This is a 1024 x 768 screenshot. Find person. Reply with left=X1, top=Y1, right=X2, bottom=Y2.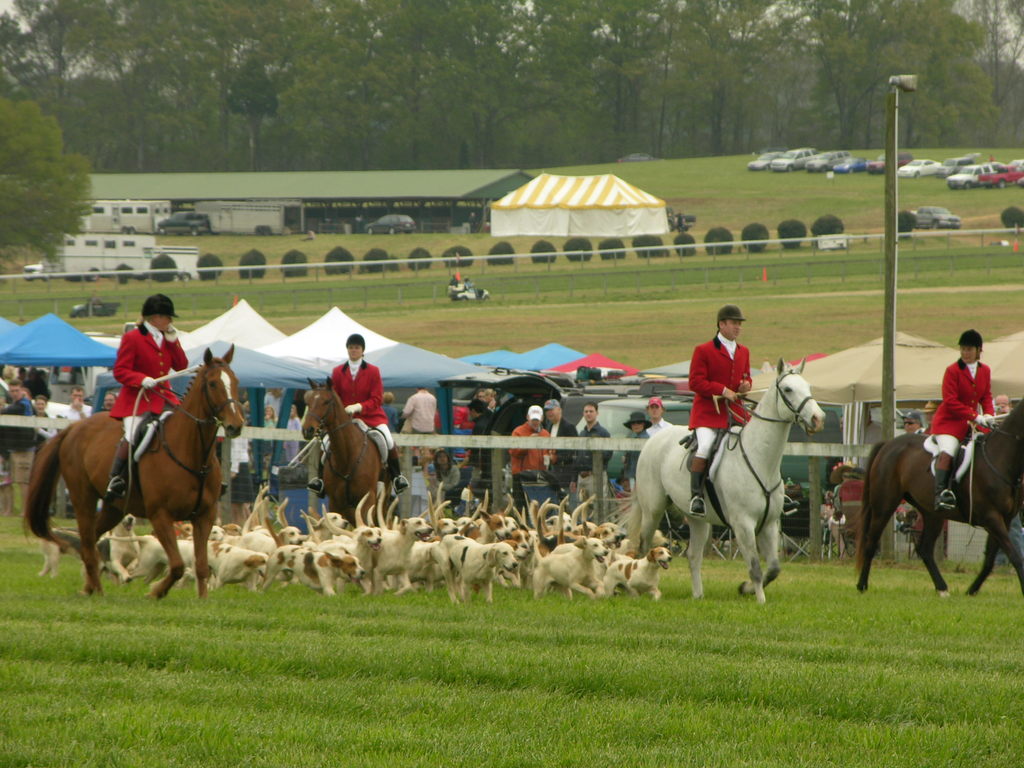
left=0, top=377, right=38, bottom=515.
